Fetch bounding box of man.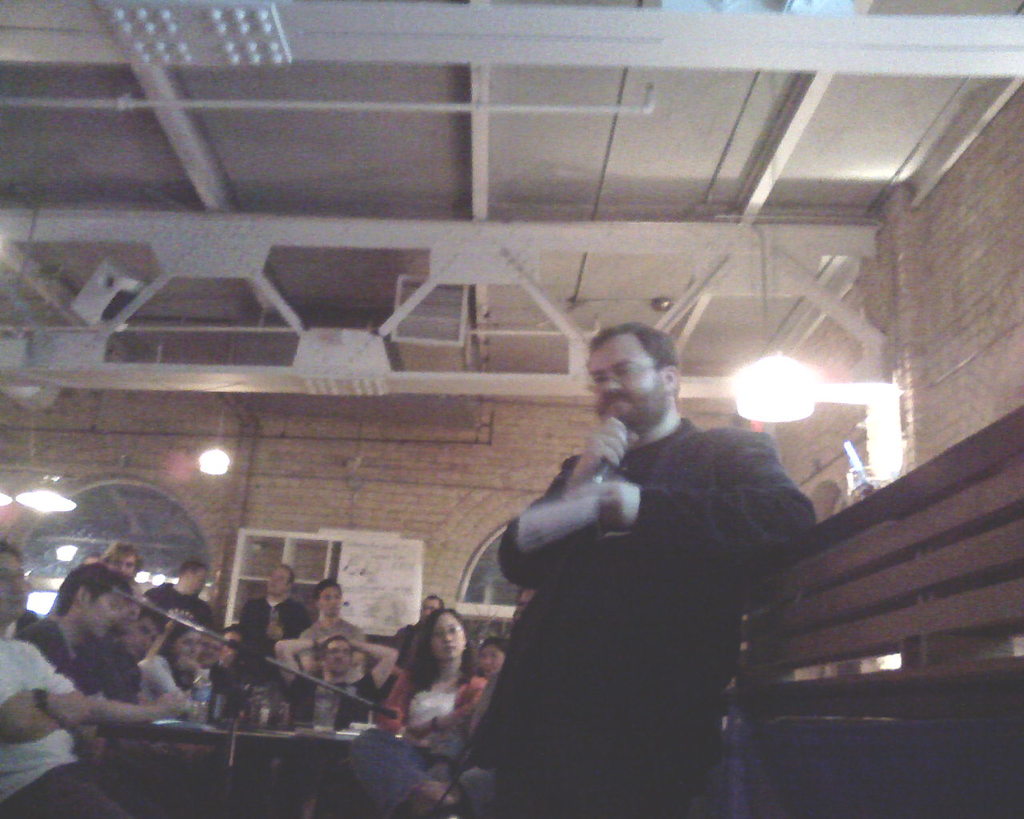
Bbox: [x1=26, y1=572, x2=192, y2=761].
